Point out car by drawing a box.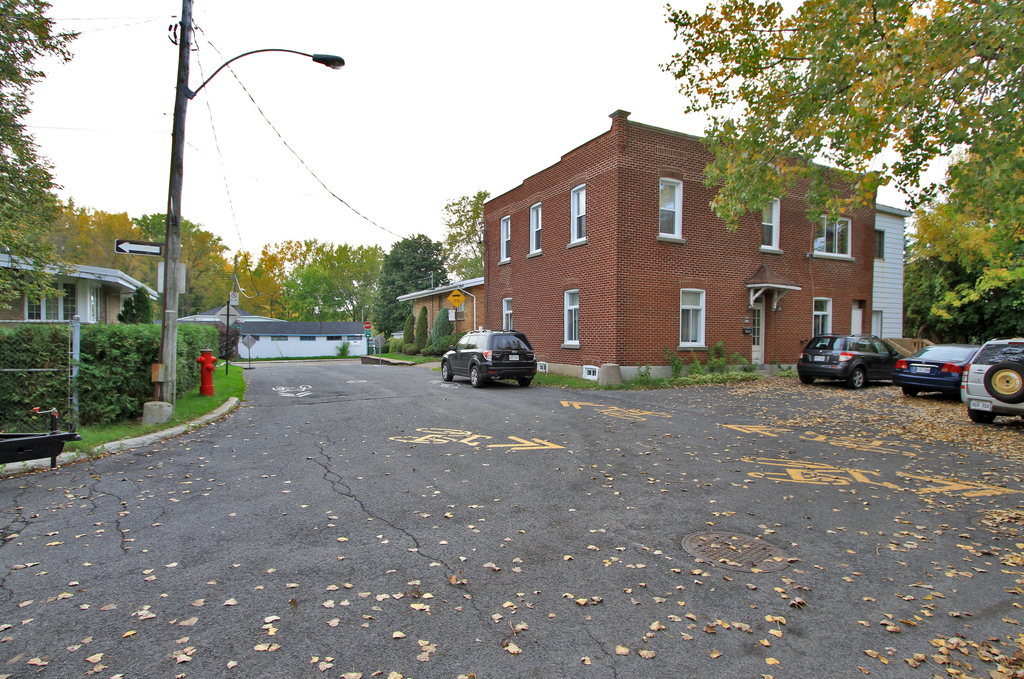
left=964, top=334, right=1023, bottom=431.
